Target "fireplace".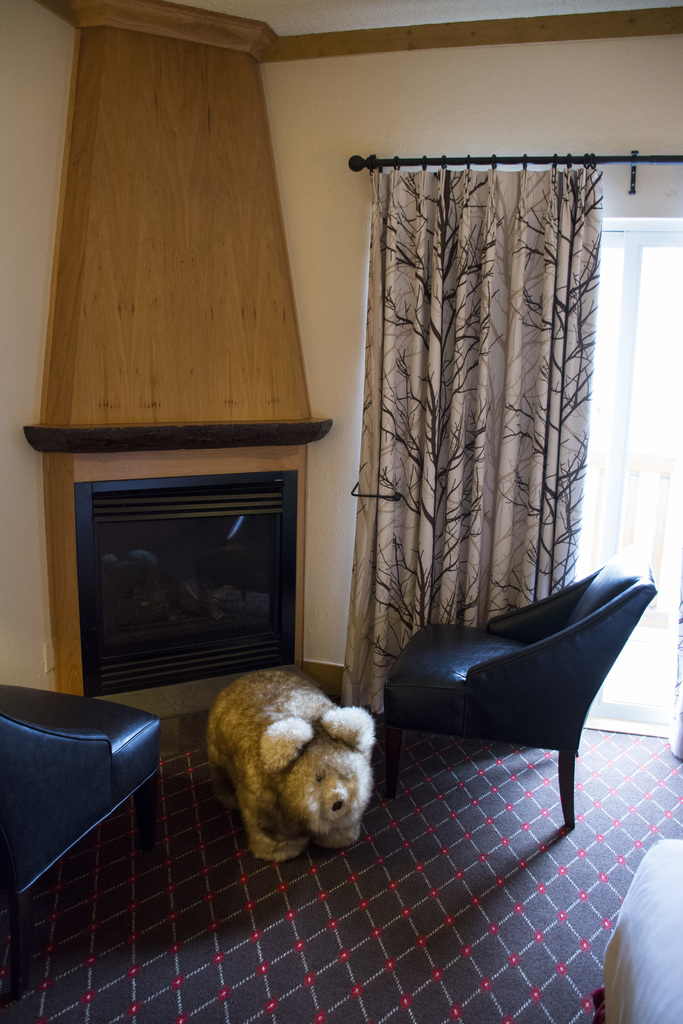
Target region: box(73, 468, 302, 700).
